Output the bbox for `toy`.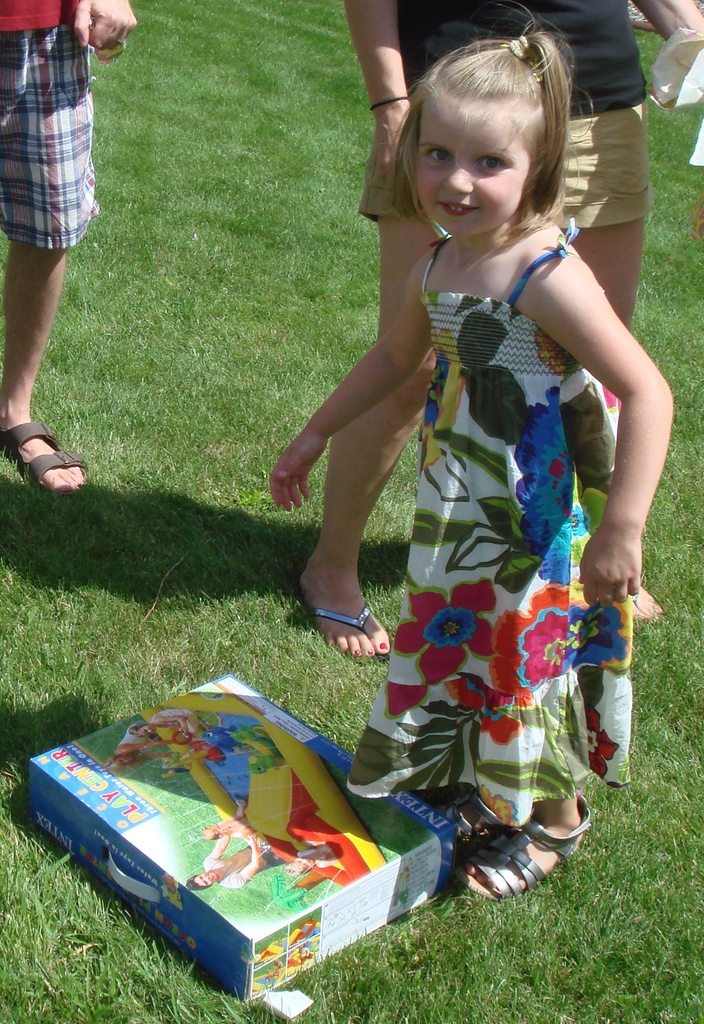
(left=19, top=673, right=464, bottom=1005).
